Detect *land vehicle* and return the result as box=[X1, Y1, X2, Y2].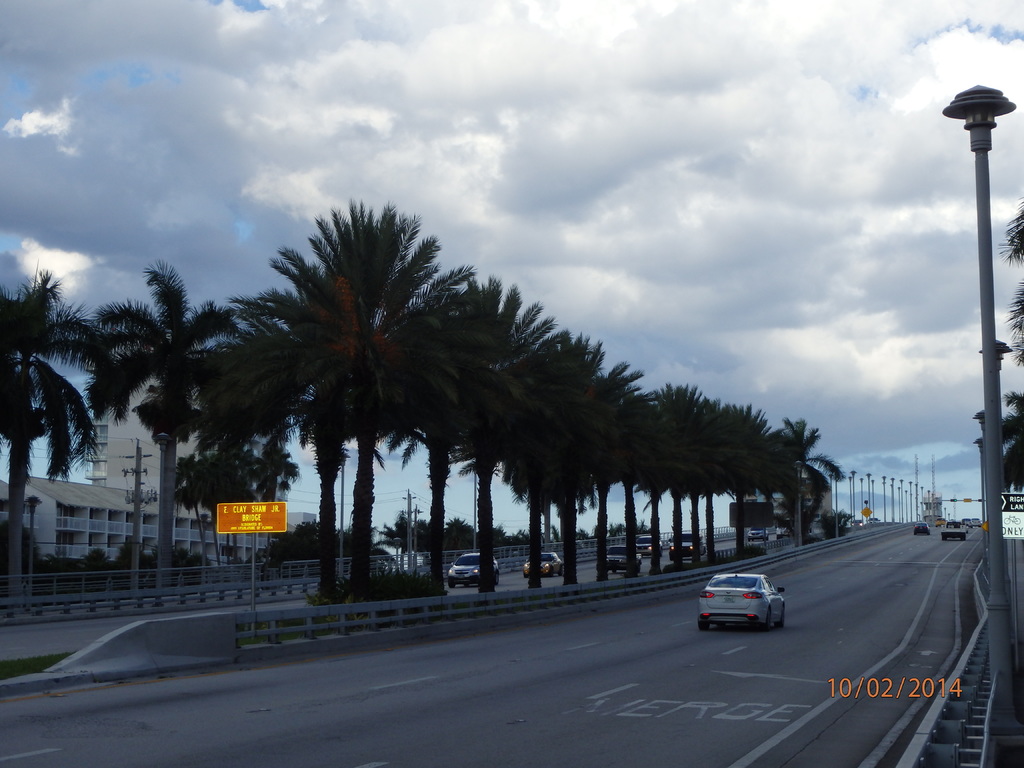
box=[916, 521, 927, 533].
